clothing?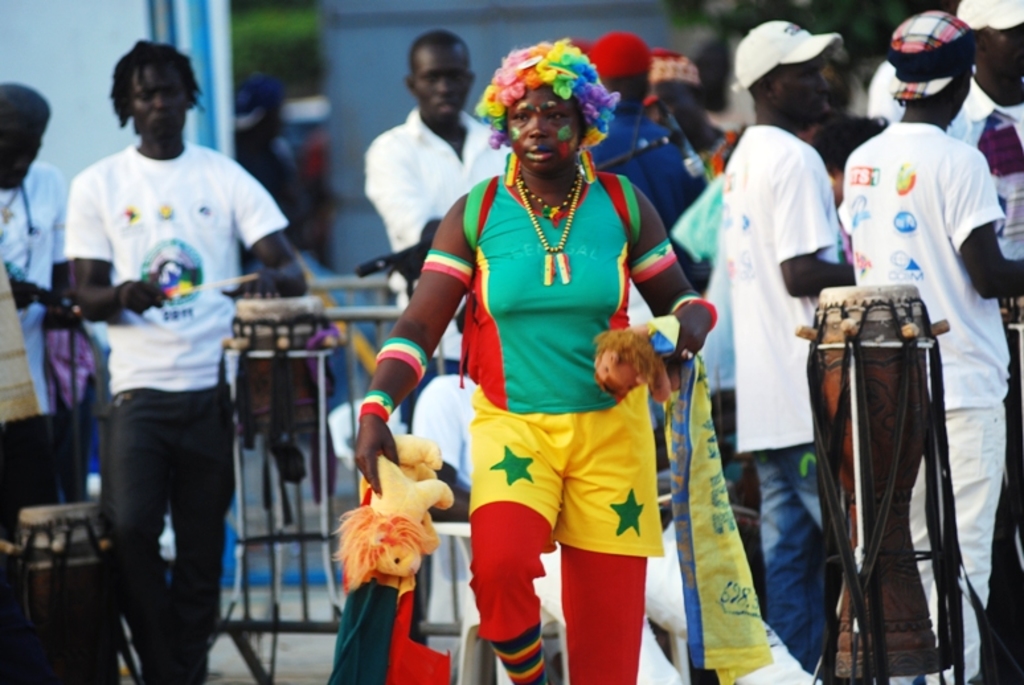
361,101,528,637
